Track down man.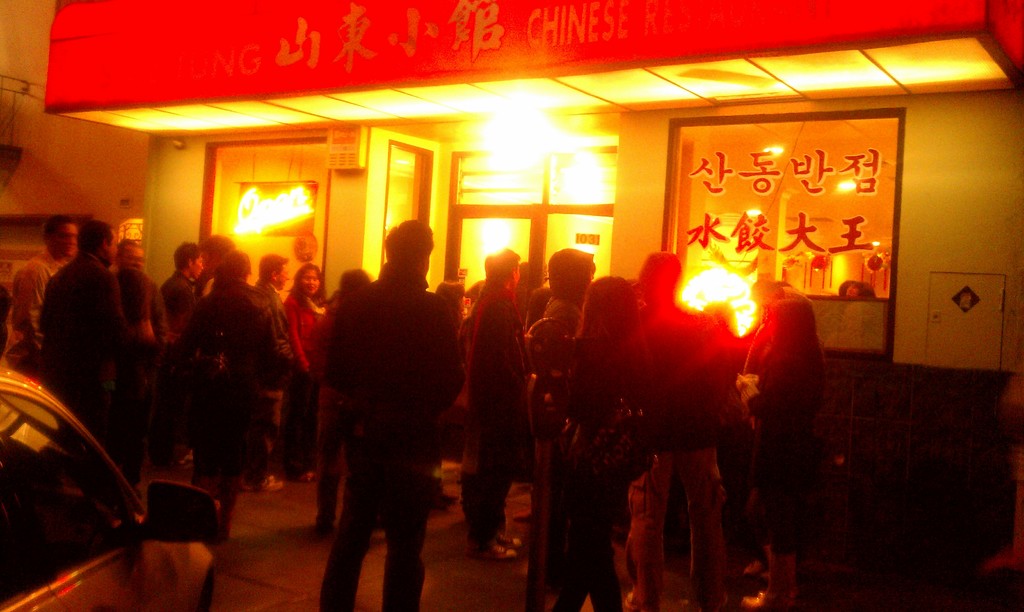
Tracked to detection(38, 220, 161, 437).
